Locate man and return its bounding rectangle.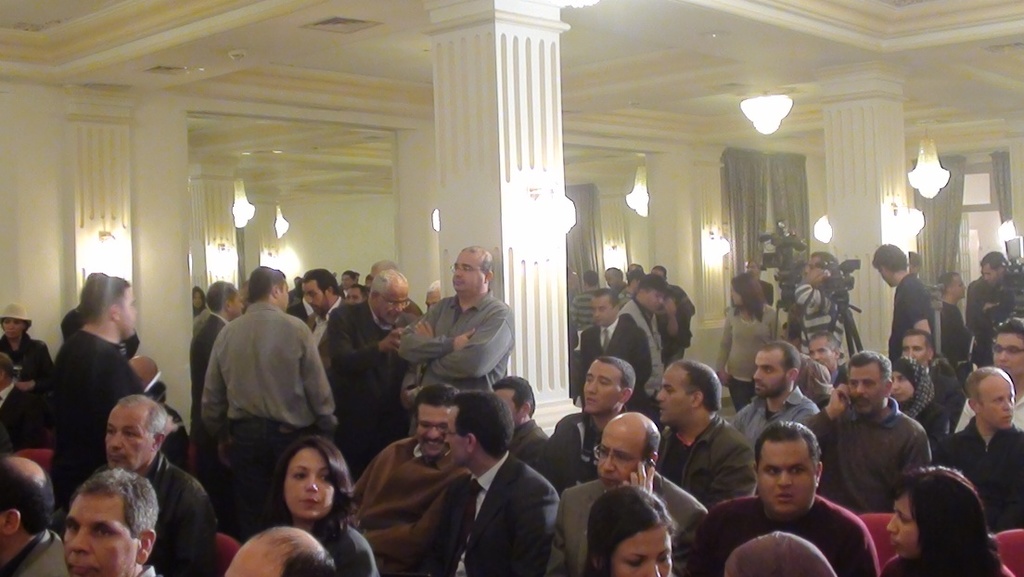
[left=937, top=274, right=987, bottom=378].
